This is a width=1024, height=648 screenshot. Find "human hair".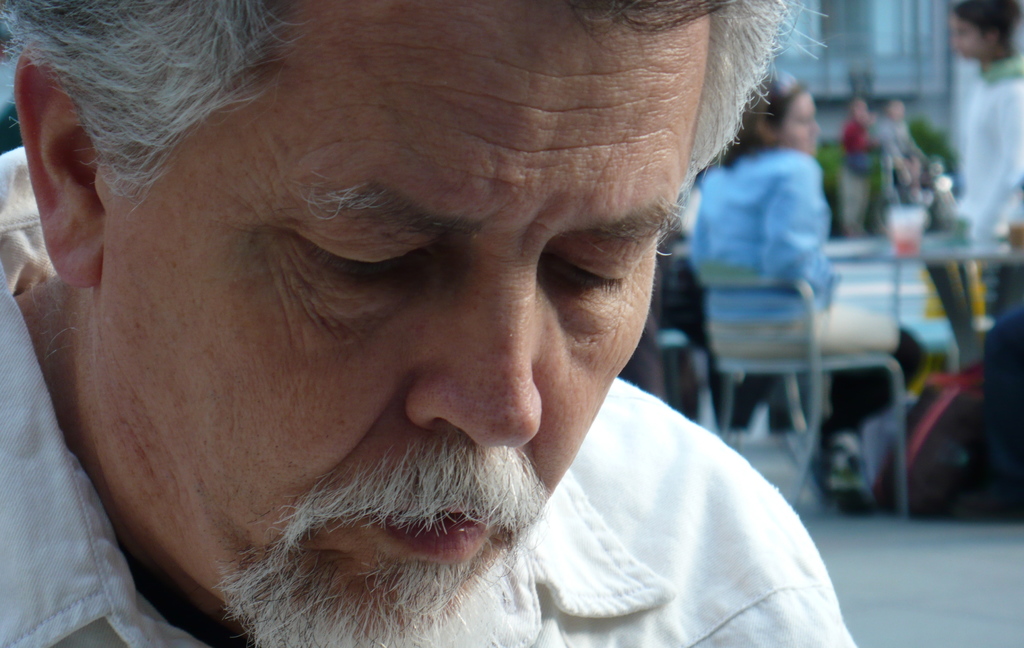
Bounding box: x1=724 y1=74 x2=808 y2=173.
